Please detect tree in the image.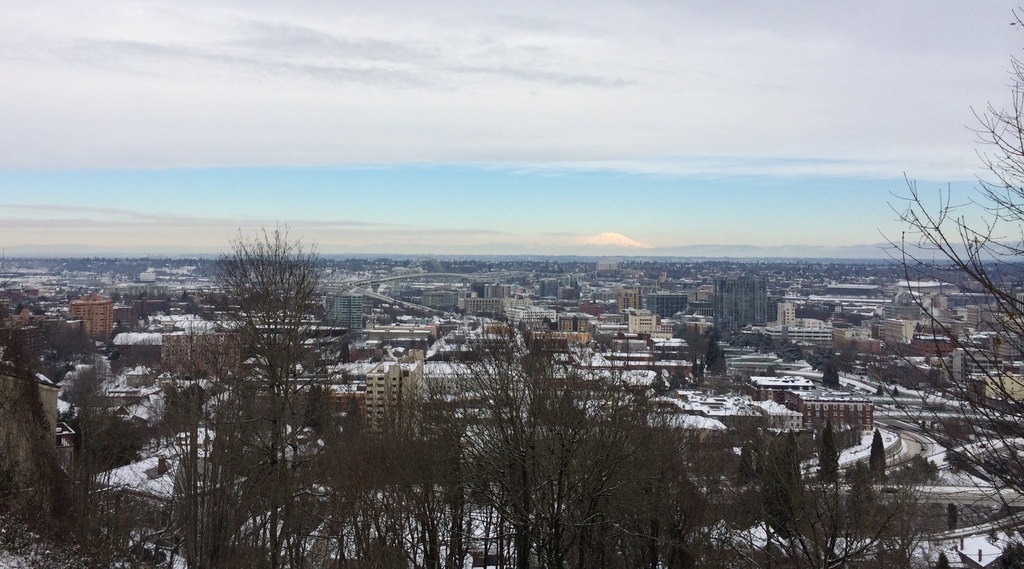
[left=871, top=421, right=887, bottom=477].
